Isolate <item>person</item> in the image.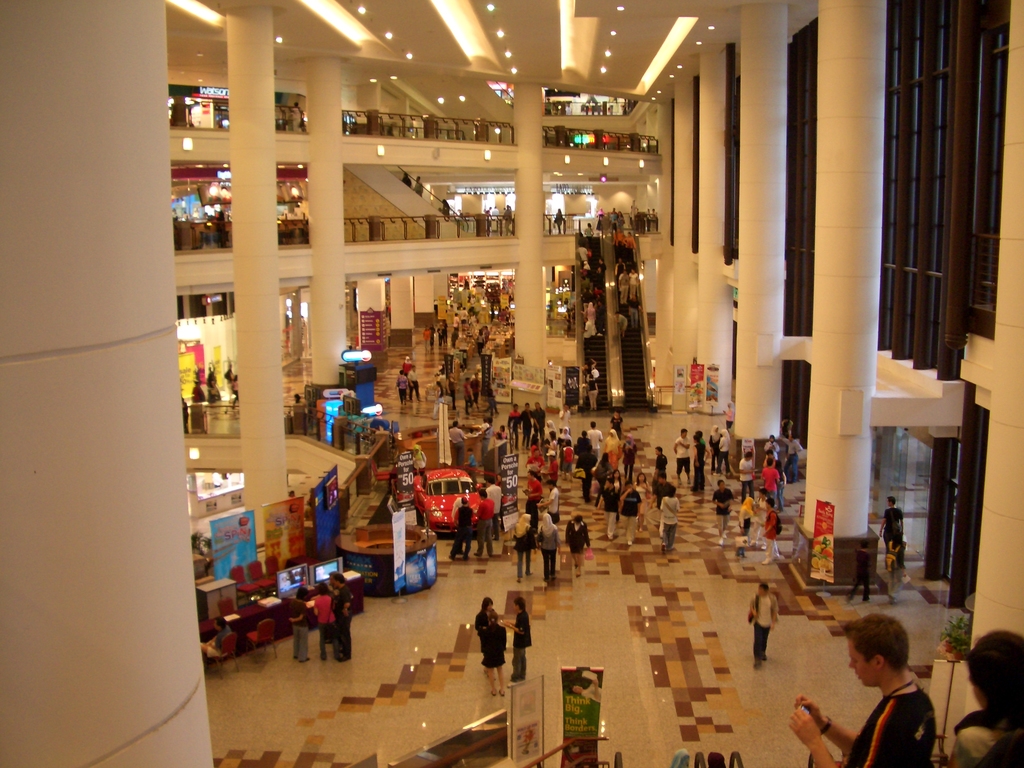
Isolated region: (x1=552, y1=209, x2=565, y2=236).
